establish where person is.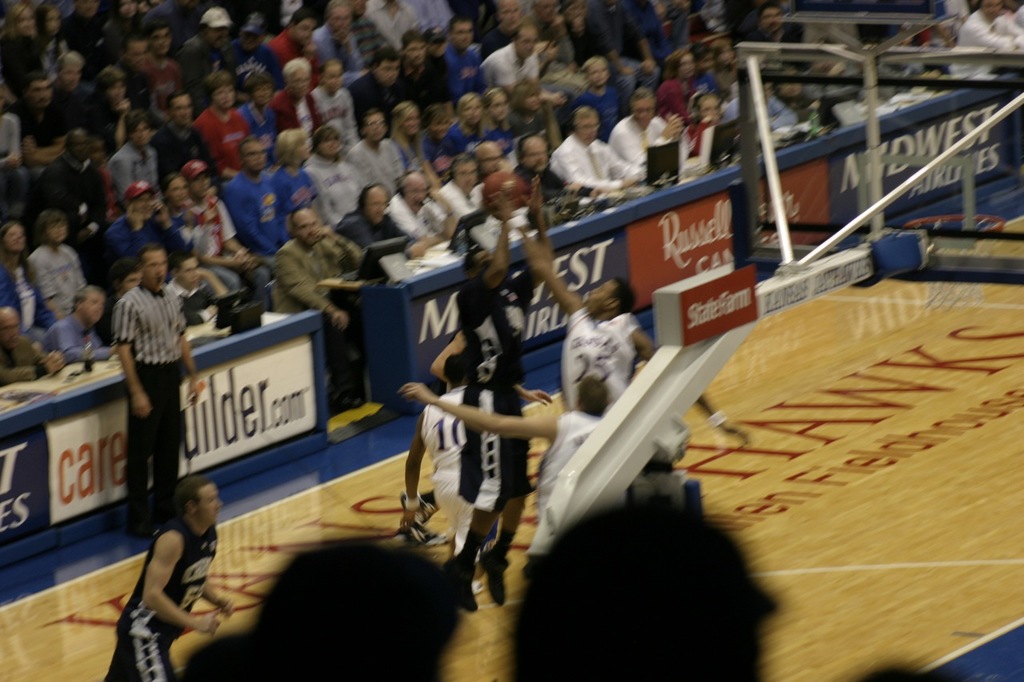
Established at region(727, 0, 755, 47).
